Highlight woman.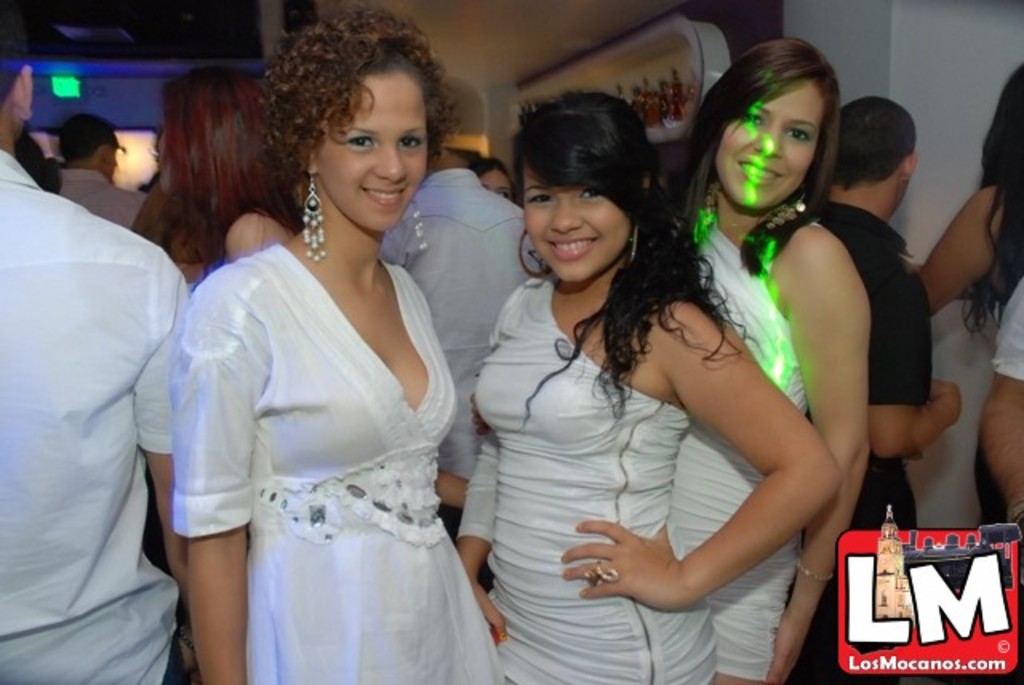
Highlighted region: left=450, top=86, right=846, bottom=683.
